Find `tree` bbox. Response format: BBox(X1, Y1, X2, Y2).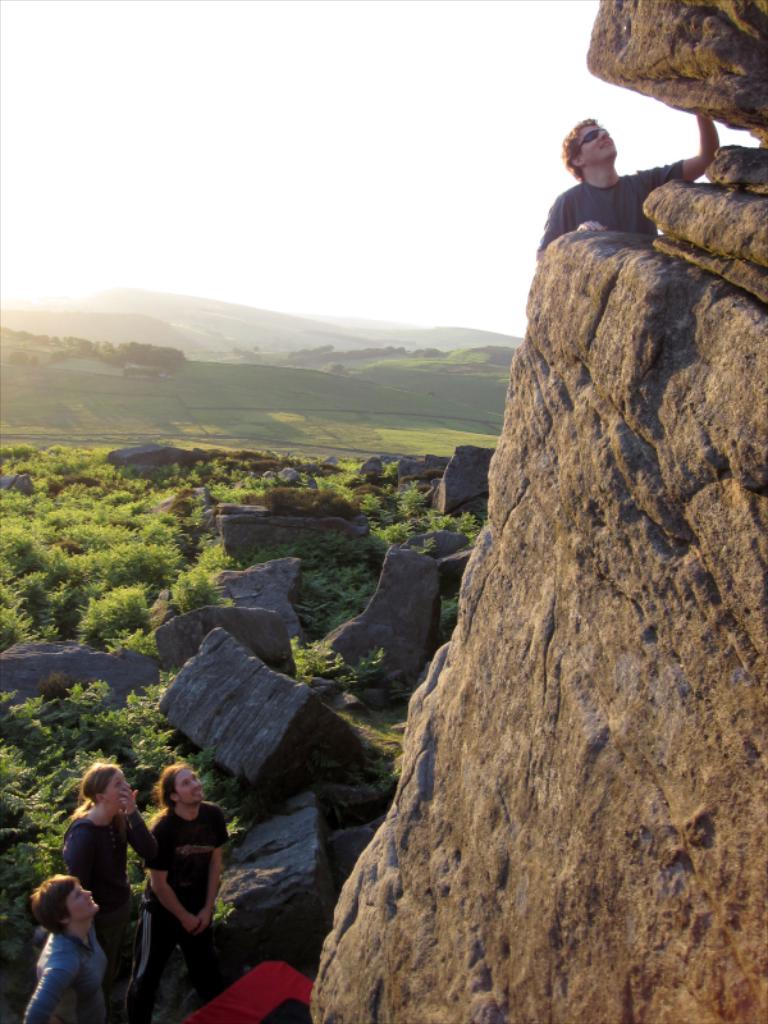
BBox(358, 474, 529, 550).
